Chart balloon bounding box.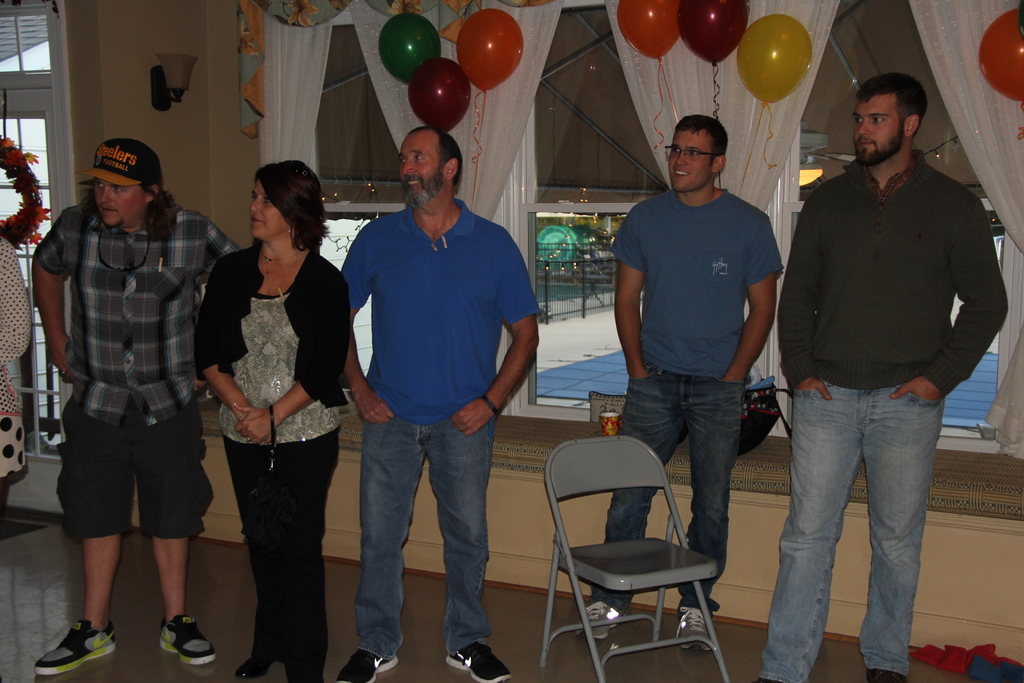
Charted: select_region(737, 13, 813, 108).
